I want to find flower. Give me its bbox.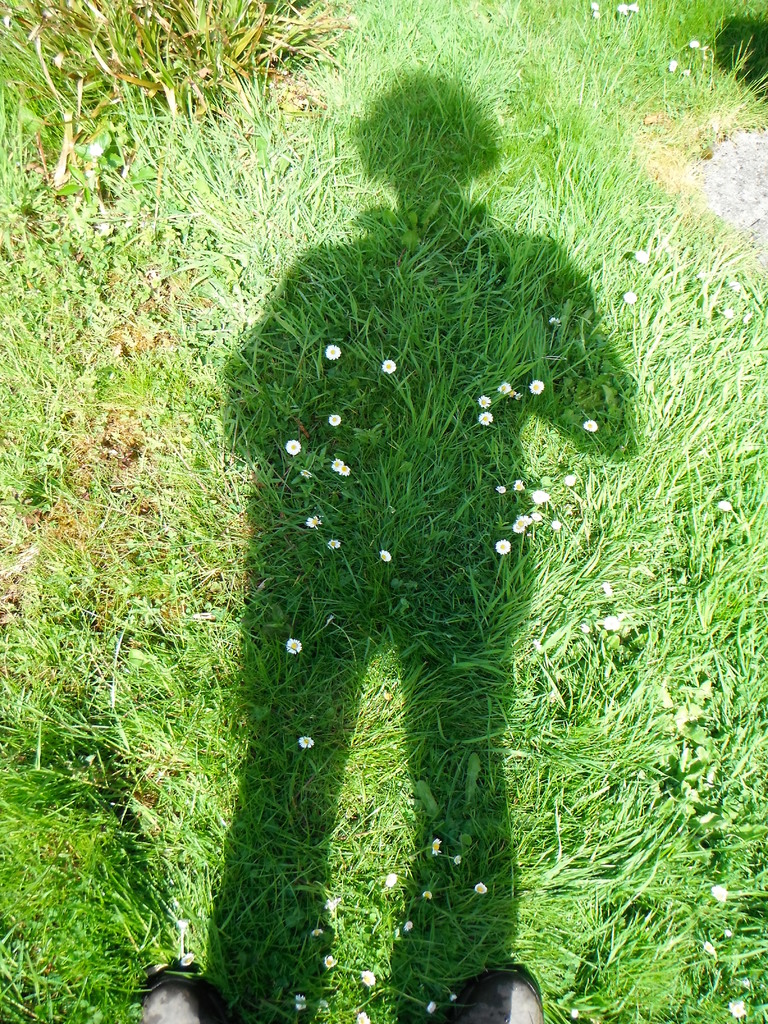
(x1=329, y1=456, x2=343, y2=474).
